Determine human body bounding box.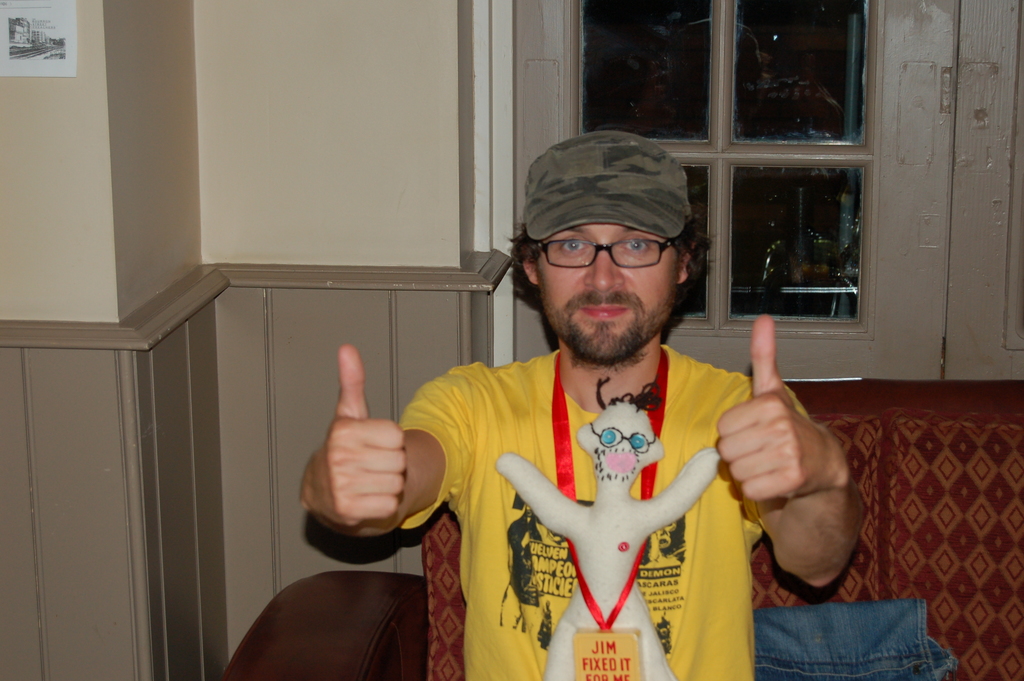
Determined: BBox(370, 195, 812, 680).
